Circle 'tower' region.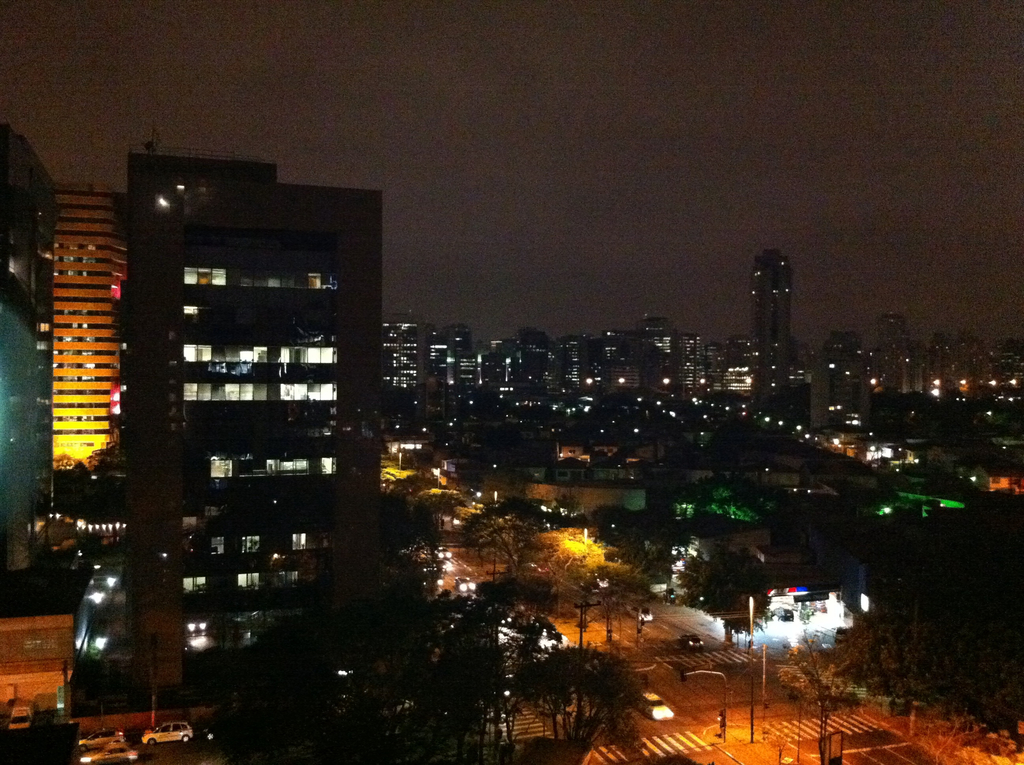
Region: <region>832, 300, 1023, 454</region>.
